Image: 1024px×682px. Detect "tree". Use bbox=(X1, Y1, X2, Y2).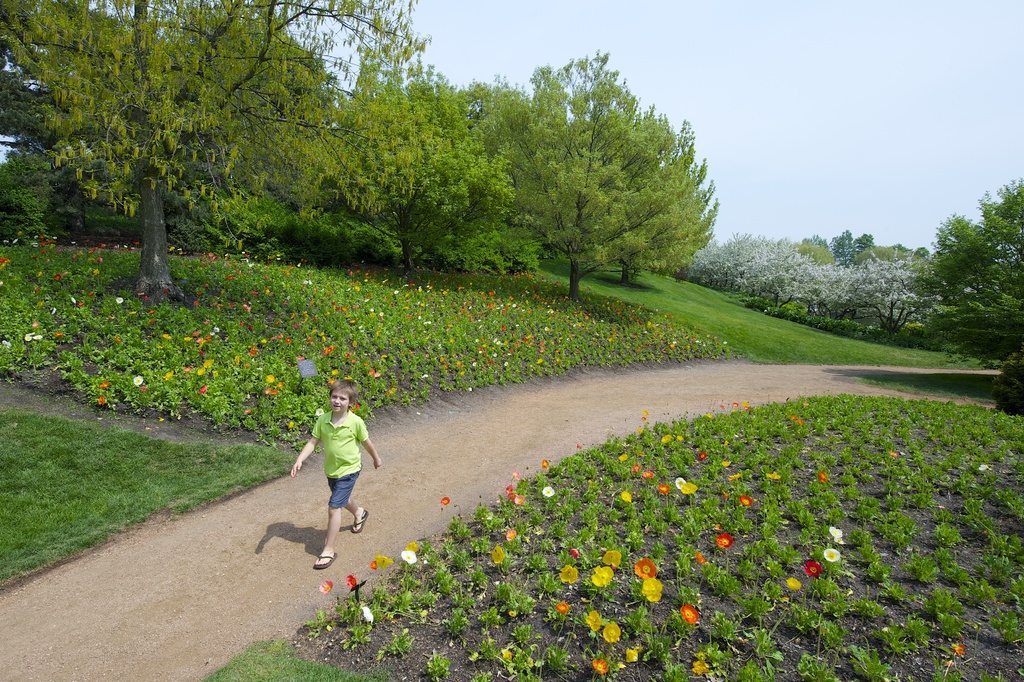
bbox=(928, 189, 1015, 351).
